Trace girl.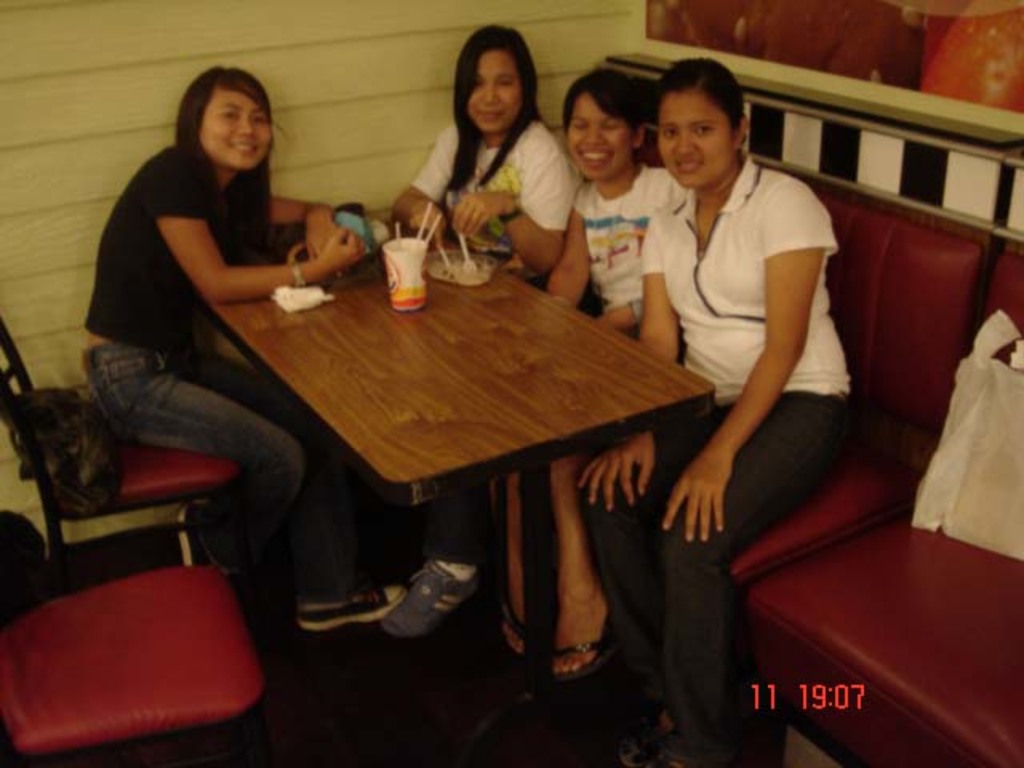
Traced to bbox(579, 53, 850, 762).
